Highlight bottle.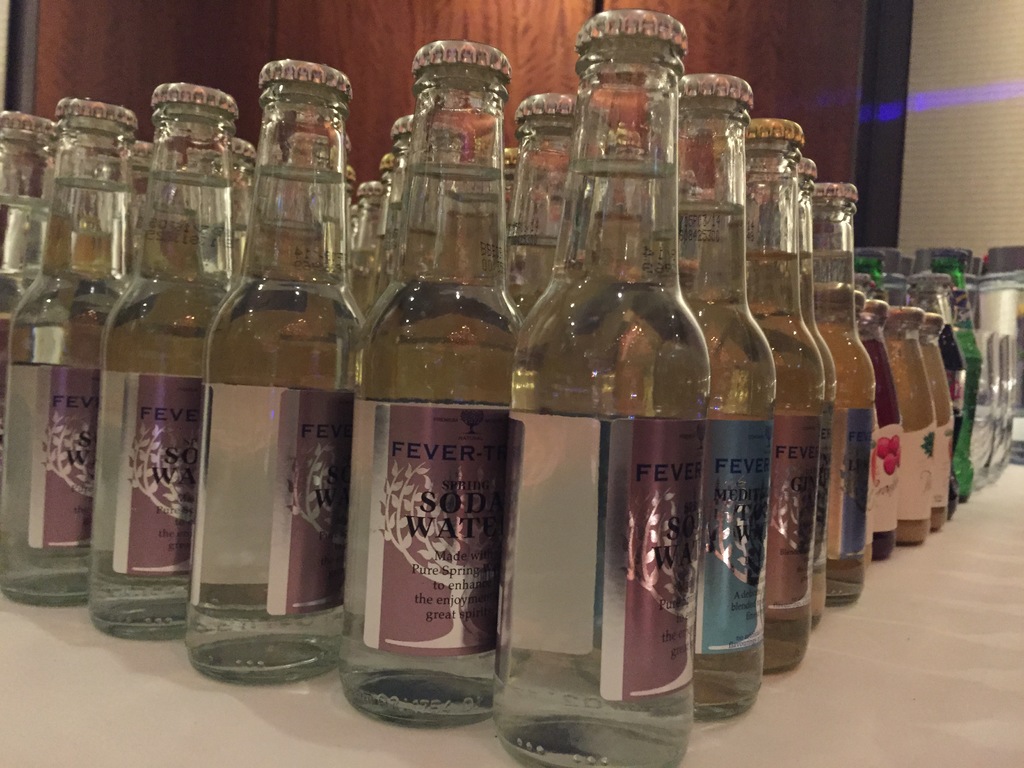
Highlighted region: box(234, 145, 255, 257).
